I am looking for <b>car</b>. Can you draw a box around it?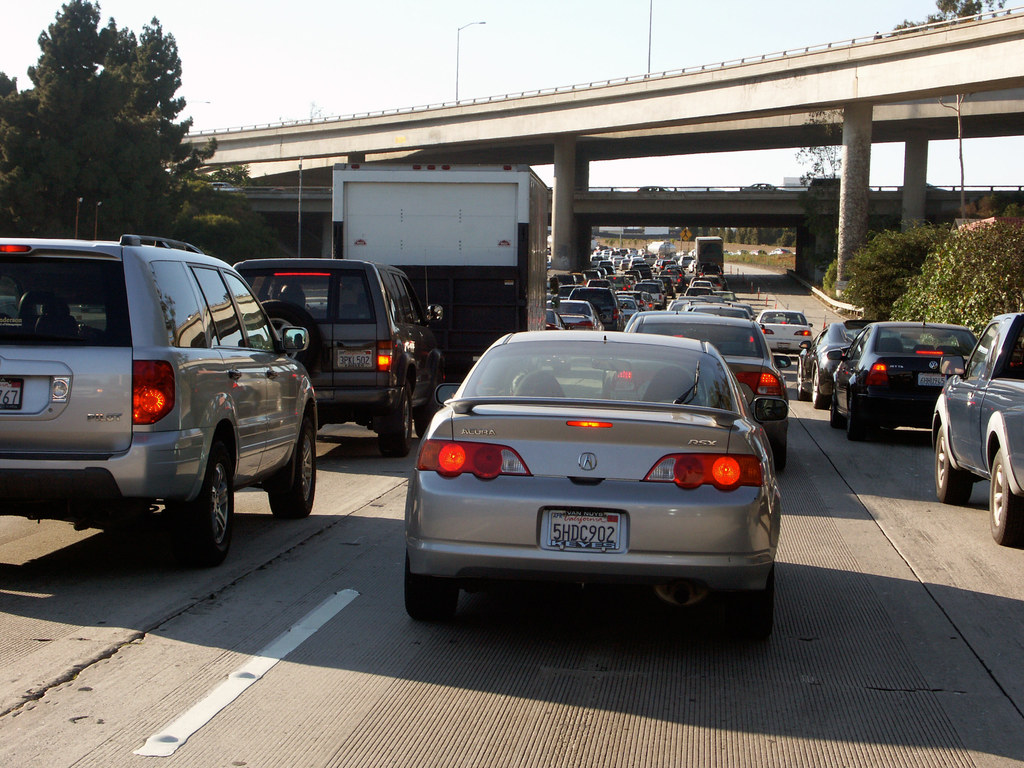
Sure, the bounding box is region(820, 314, 979, 436).
